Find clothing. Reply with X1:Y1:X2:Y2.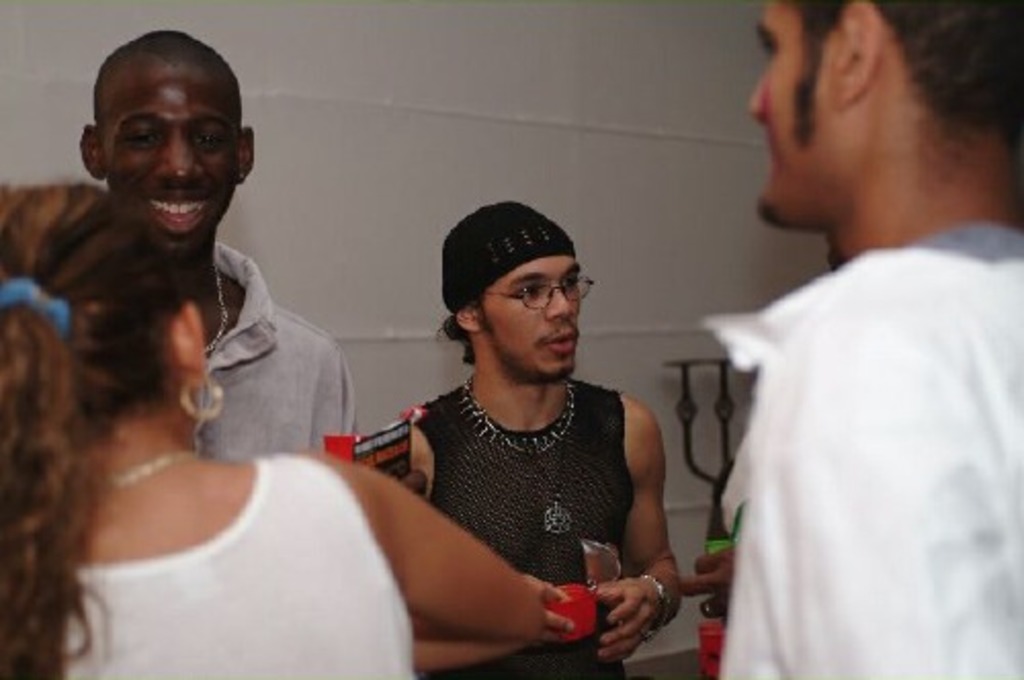
725:244:1022:678.
